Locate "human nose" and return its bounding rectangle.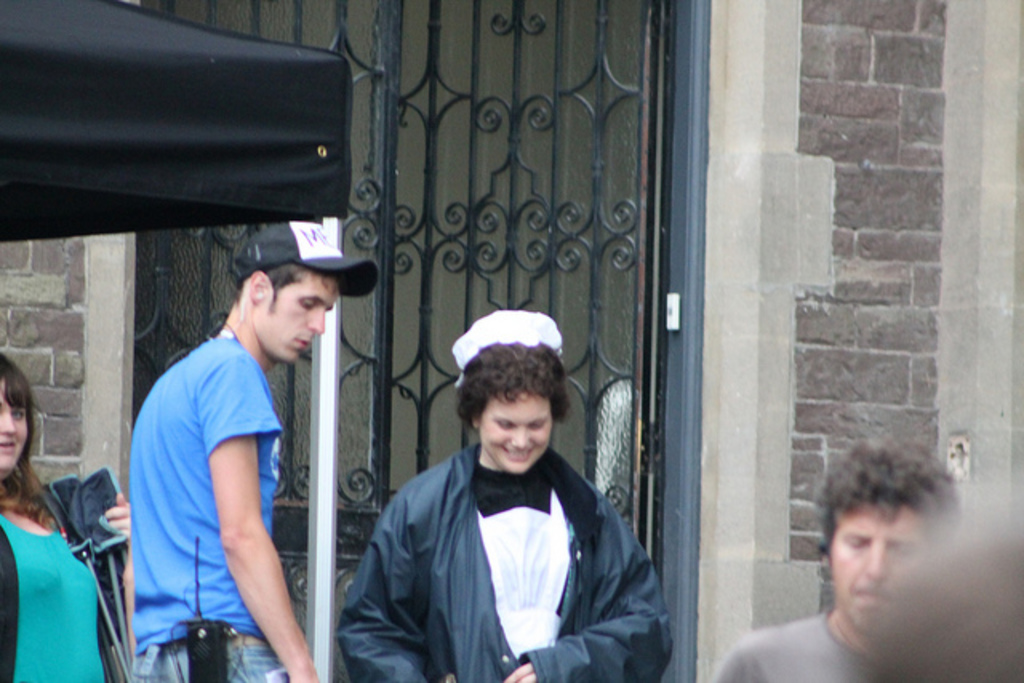
<region>309, 310, 325, 331</region>.
